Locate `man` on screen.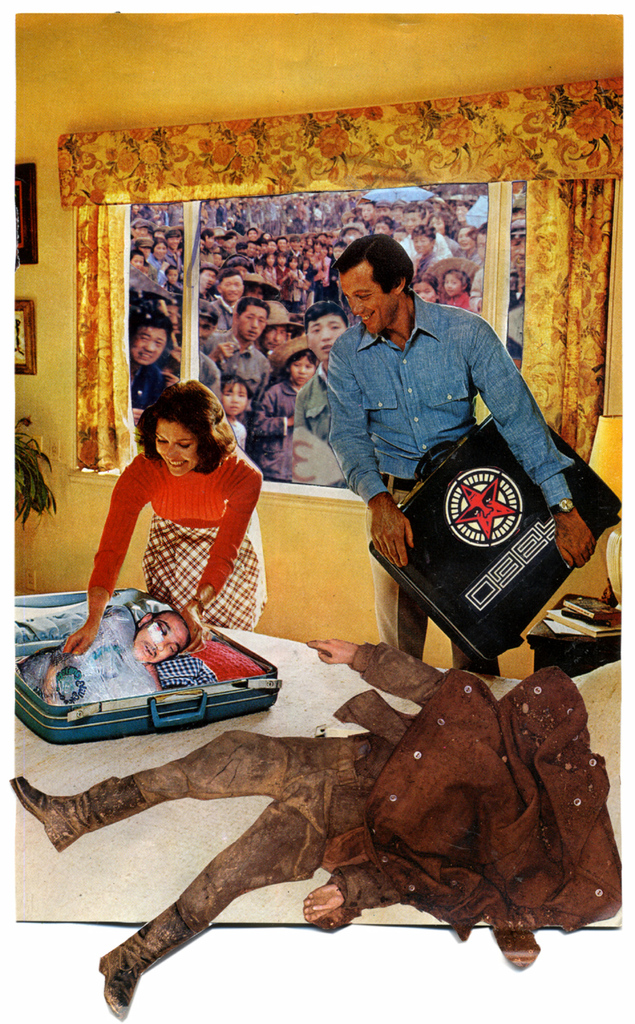
On screen at 291/239/588/648.
